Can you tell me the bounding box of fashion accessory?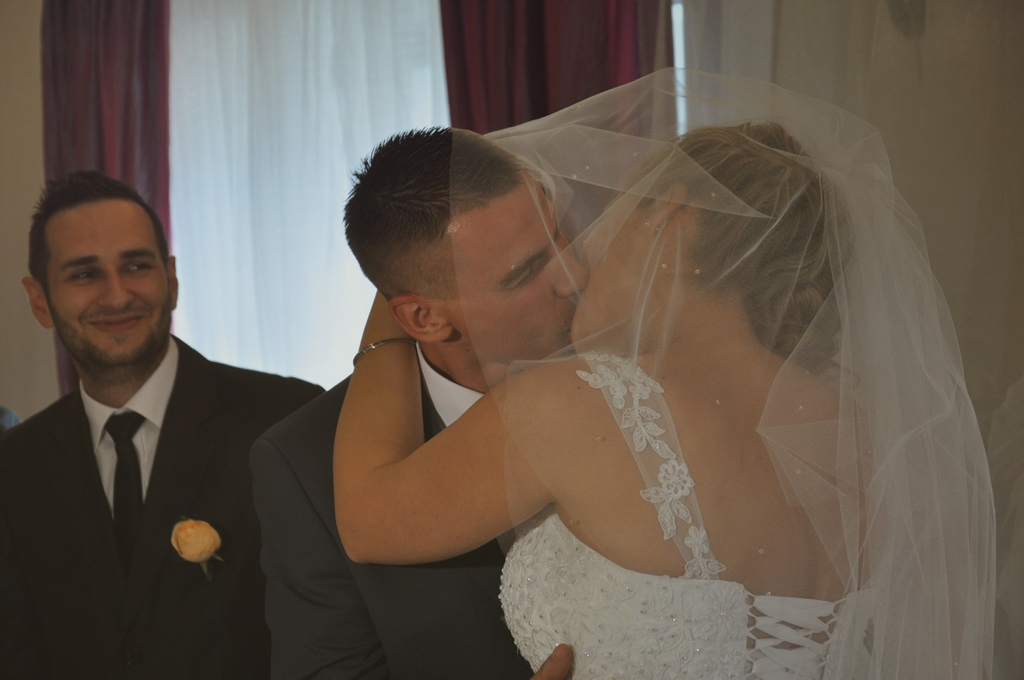
[447,61,1001,679].
